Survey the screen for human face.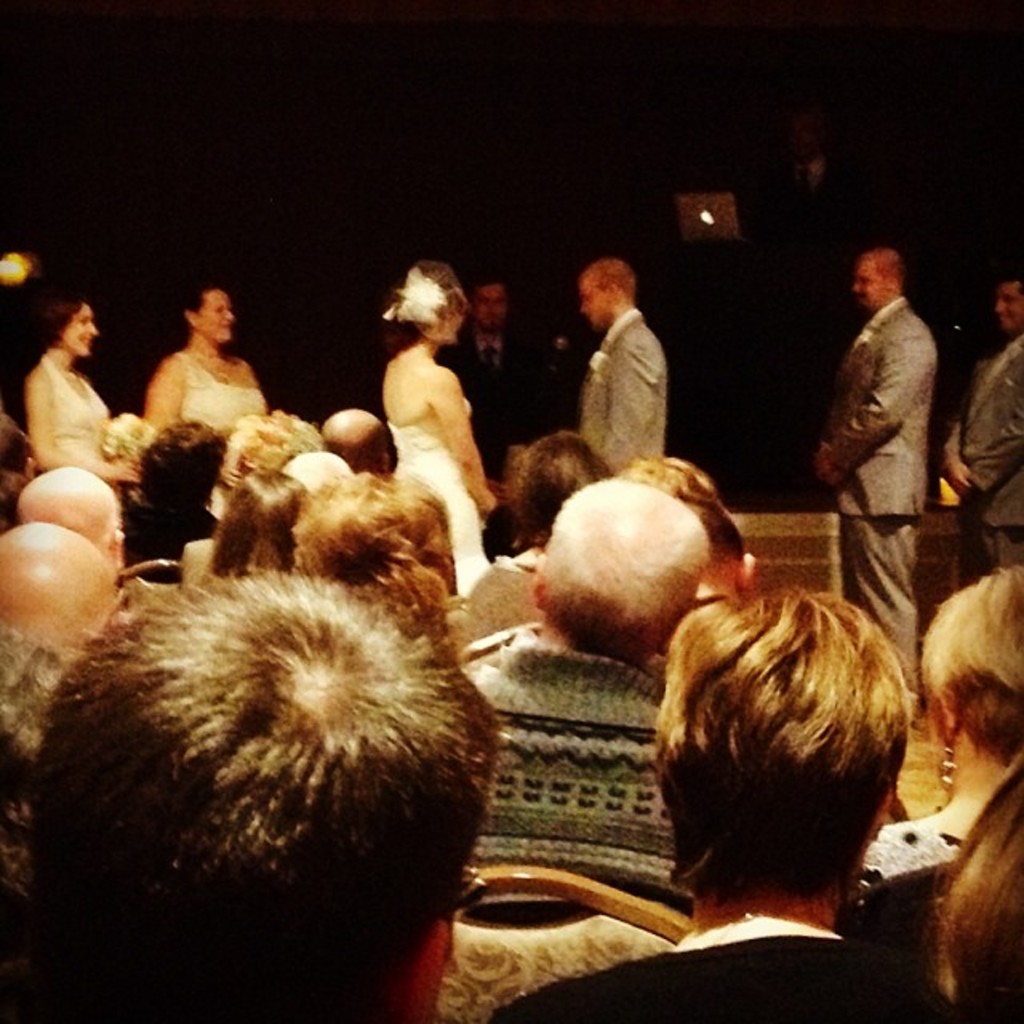
Survey found: Rect(582, 275, 605, 333).
